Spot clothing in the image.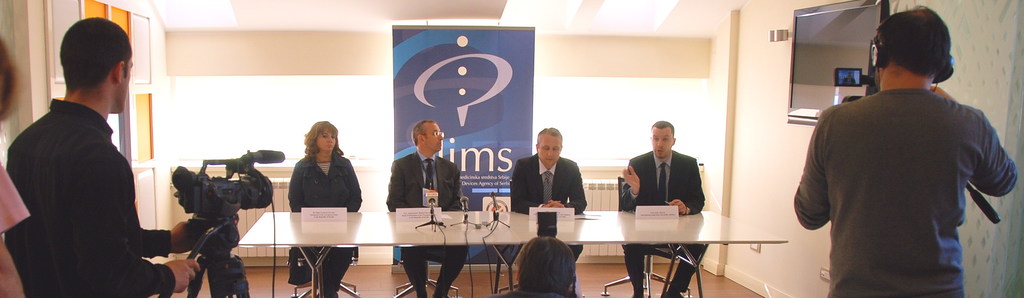
clothing found at 0:158:31:238.
